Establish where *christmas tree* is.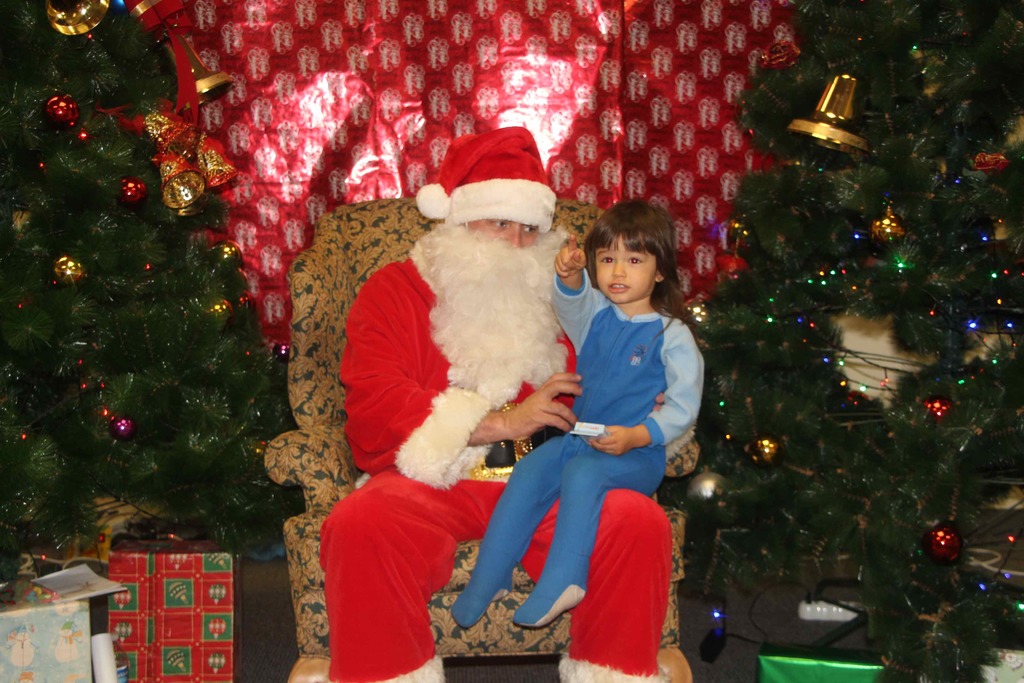
Established at select_region(0, 0, 314, 593).
